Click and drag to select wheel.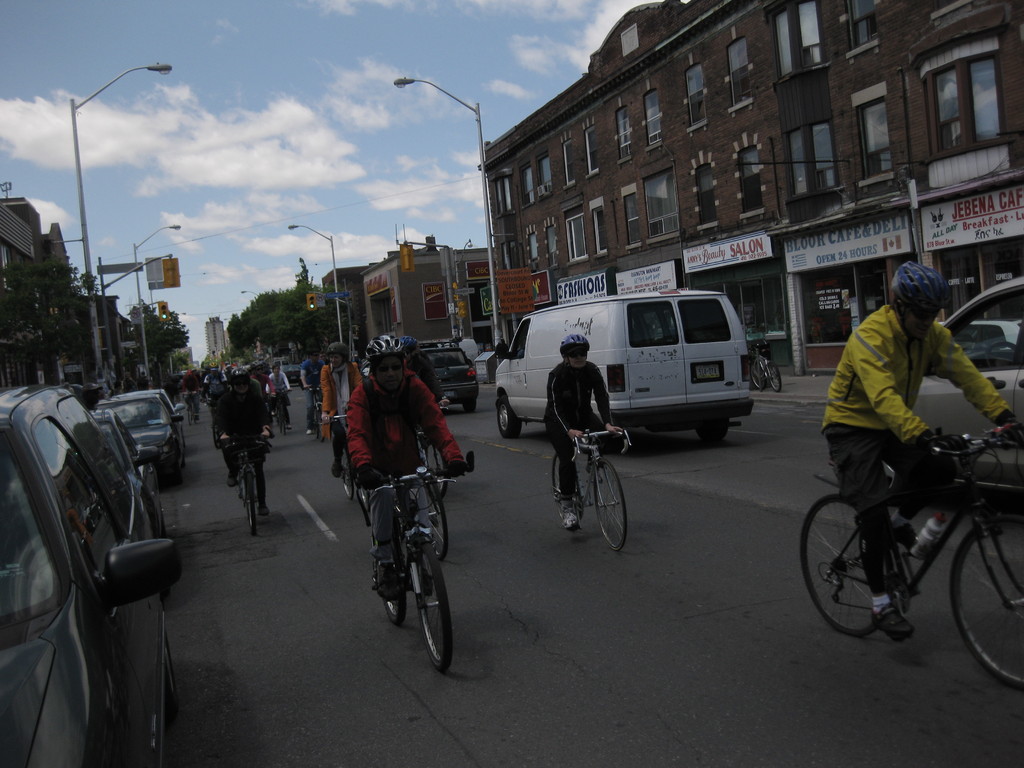
Selection: bbox=(593, 457, 627, 552).
